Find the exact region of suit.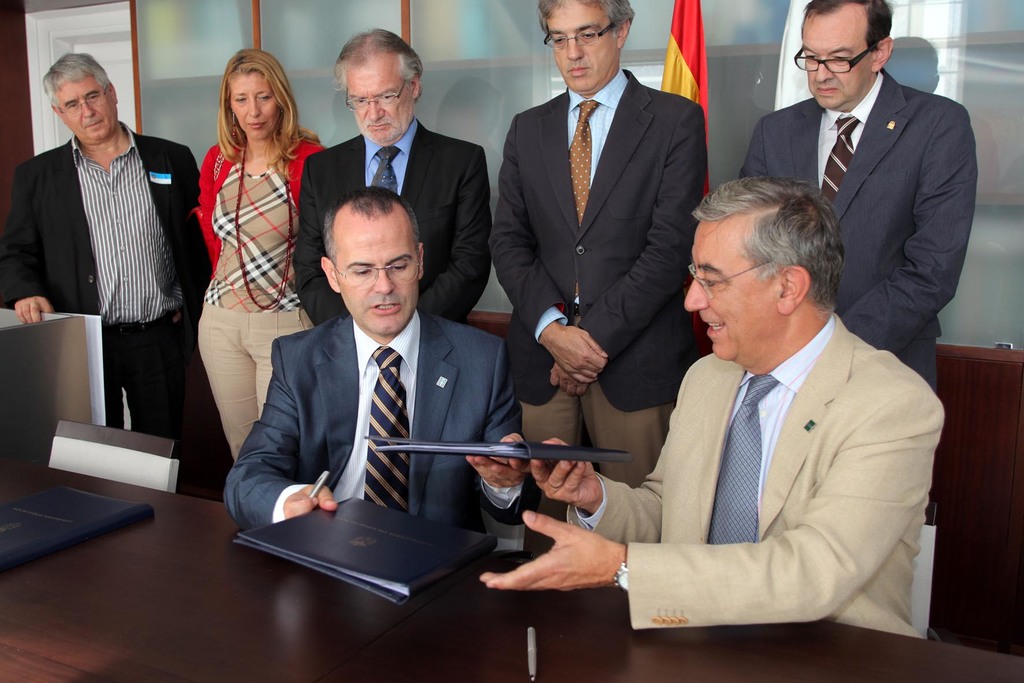
Exact region: bbox=[0, 132, 212, 501].
